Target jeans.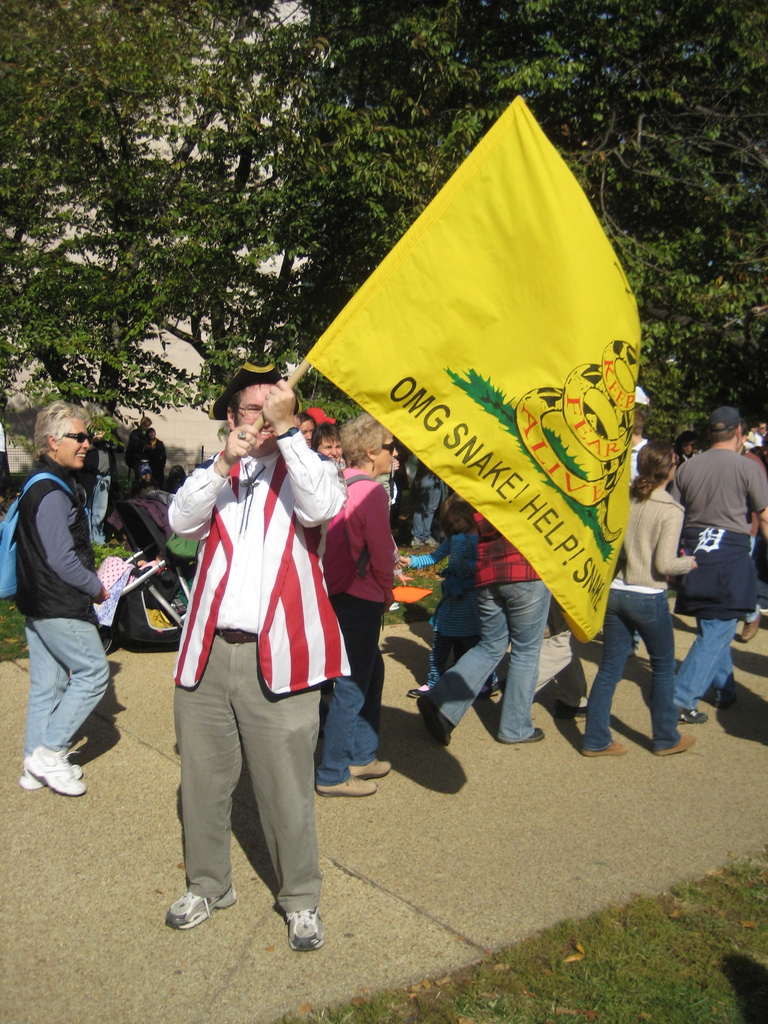
Target region: l=575, t=586, r=675, b=757.
